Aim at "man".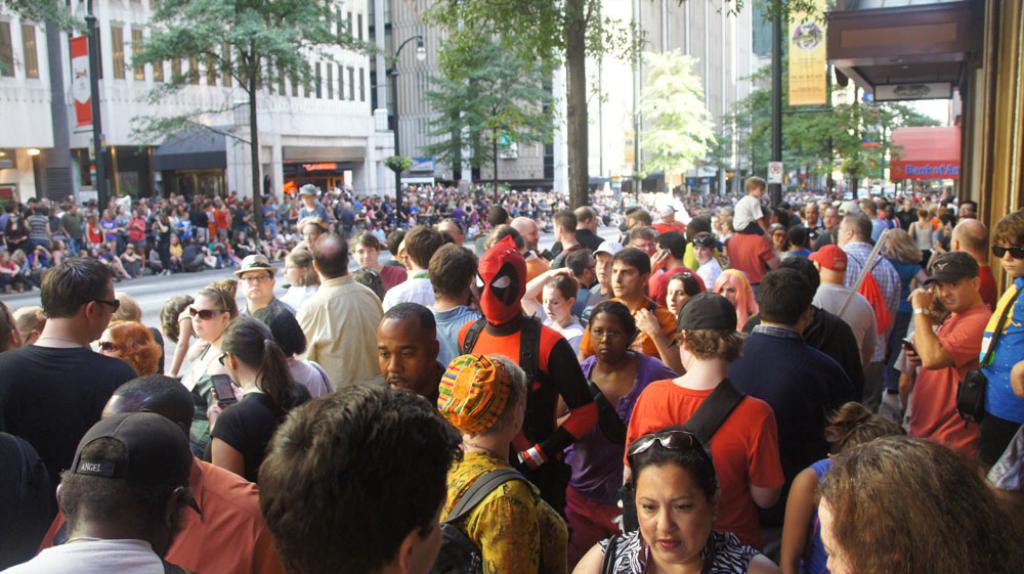
Aimed at BBox(59, 202, 85, 251).
